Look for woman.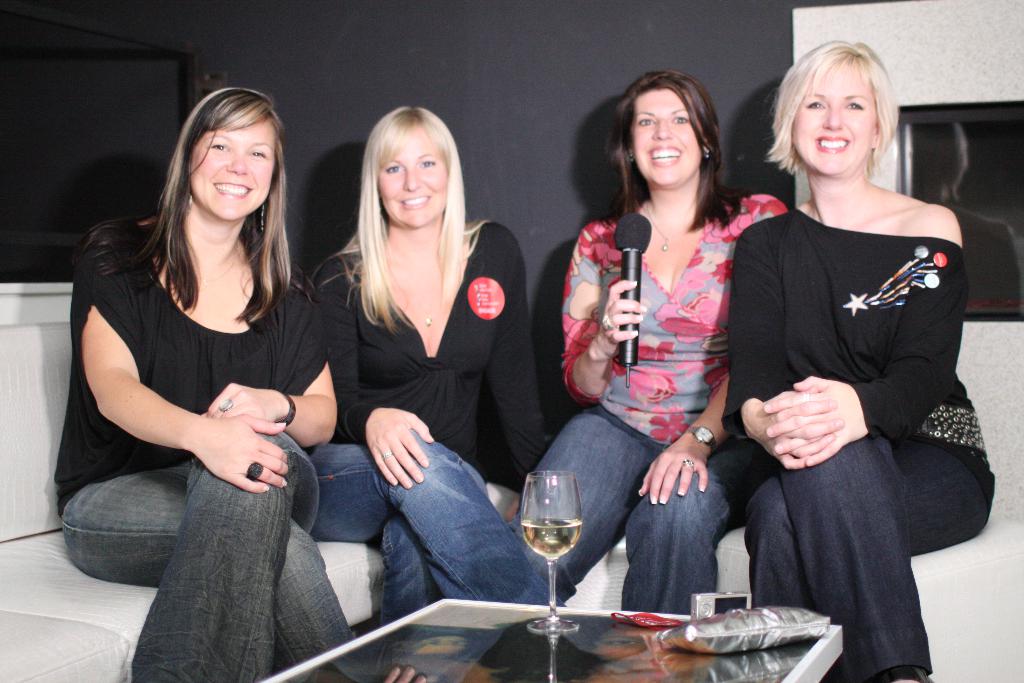
Found: bbox=(508, 65, 785, 619).
